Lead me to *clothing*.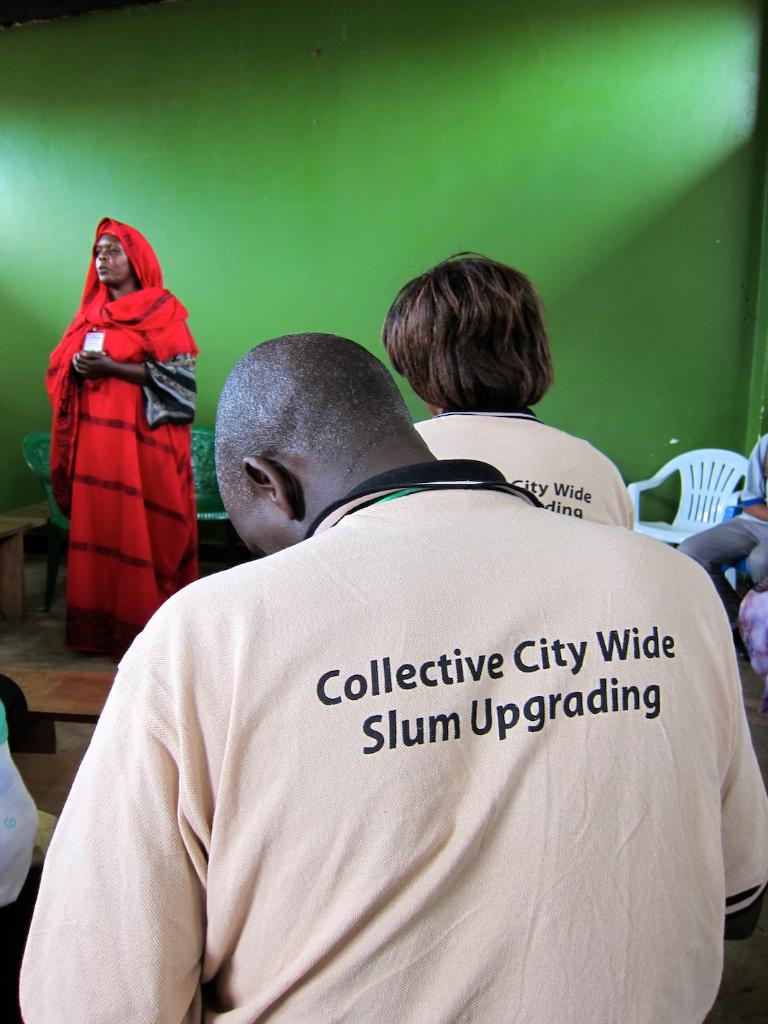
Lead to [408, 399, 635, 533].
